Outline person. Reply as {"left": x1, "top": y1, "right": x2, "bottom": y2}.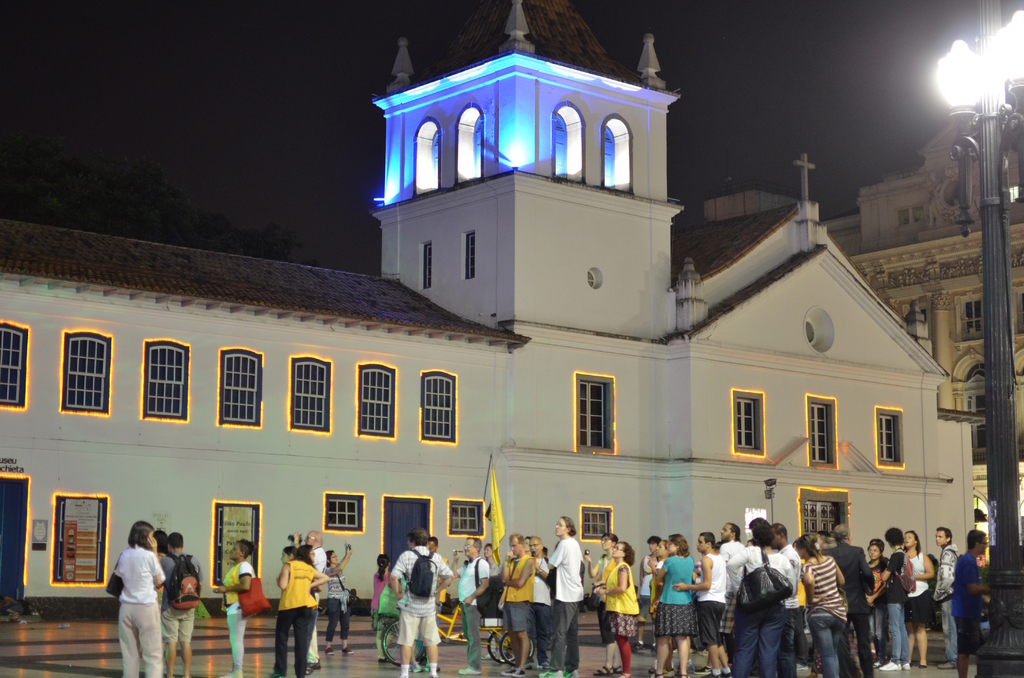
{"left": 219, "top": 540, "right": 255, "bottom": 677}.
